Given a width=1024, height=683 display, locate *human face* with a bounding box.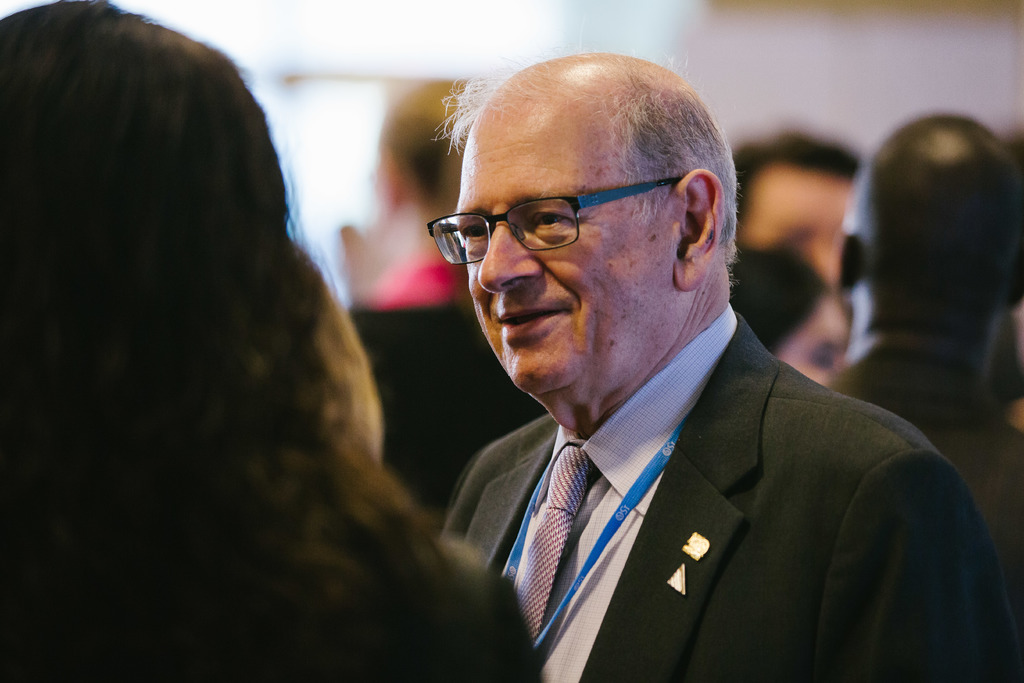
Located: (781, 308, 848, 384).
